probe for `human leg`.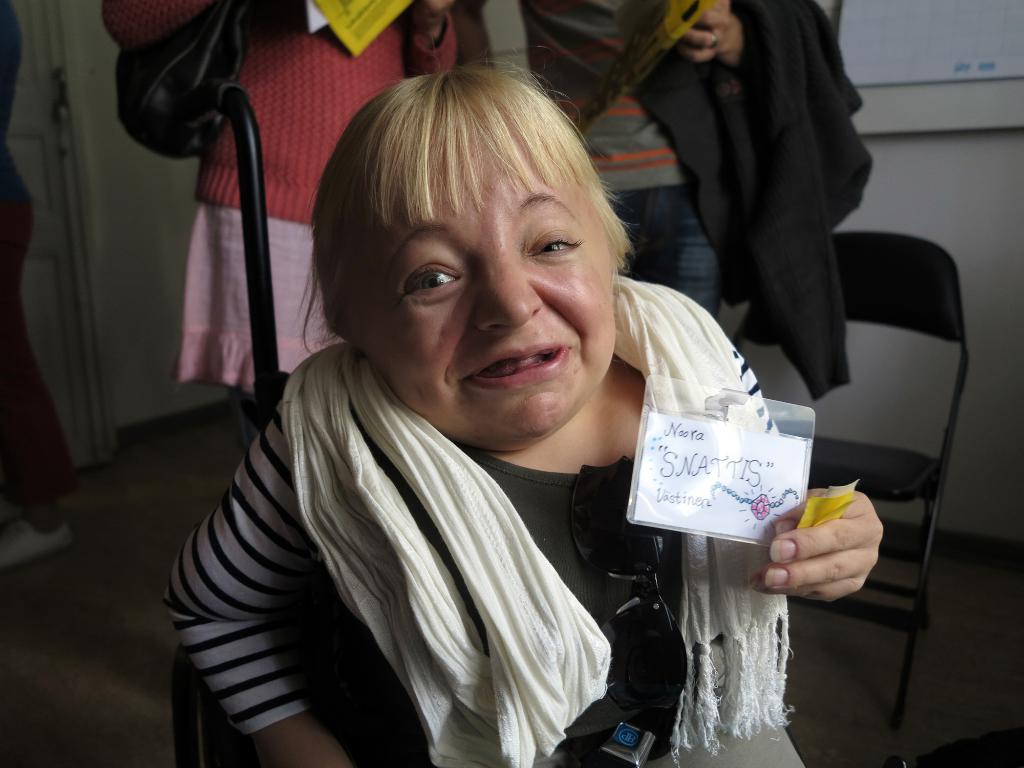
Probe result: crop(637, 148, 723, 323).
